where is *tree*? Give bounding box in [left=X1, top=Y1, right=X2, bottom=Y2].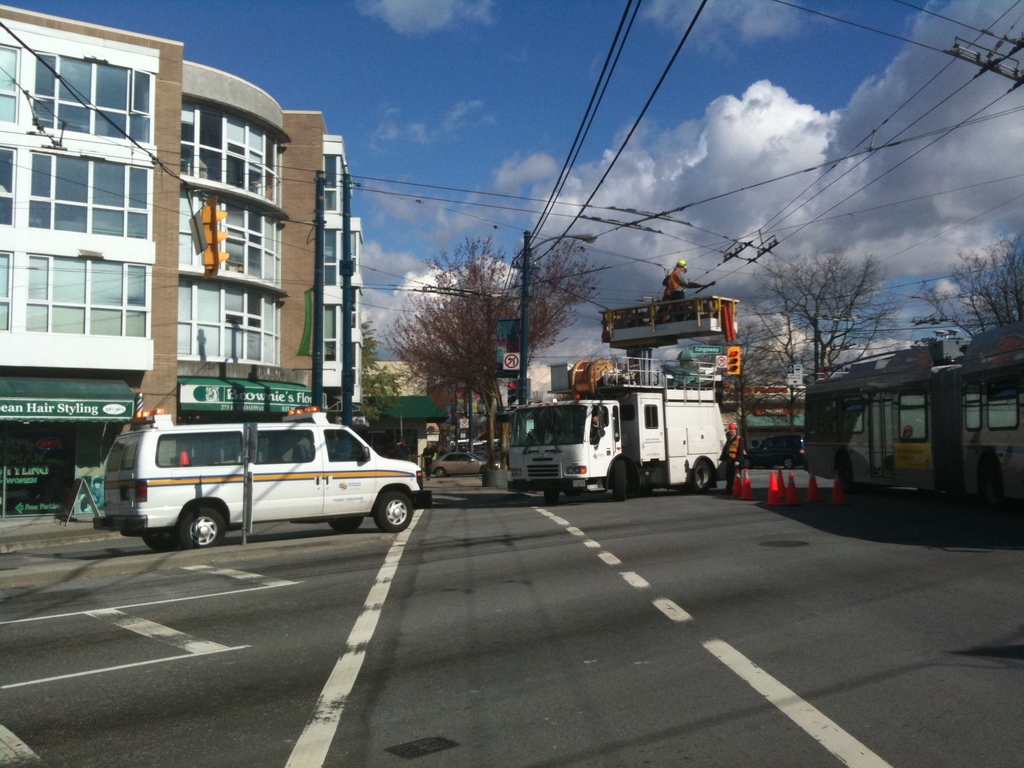
[left=358, top=320, right=403, bottom=415].
